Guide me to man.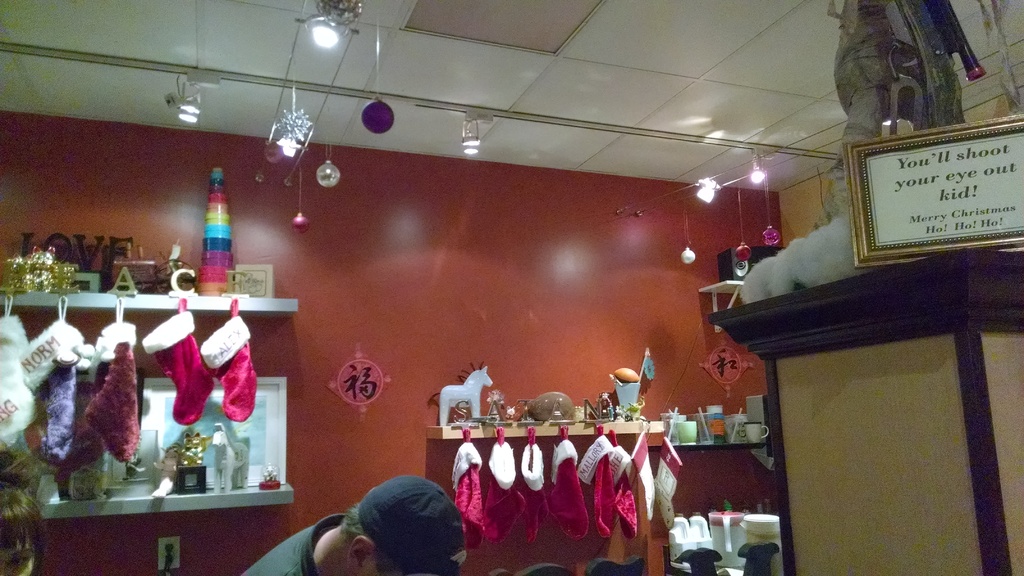
Guidance: 279,470,482,575.
